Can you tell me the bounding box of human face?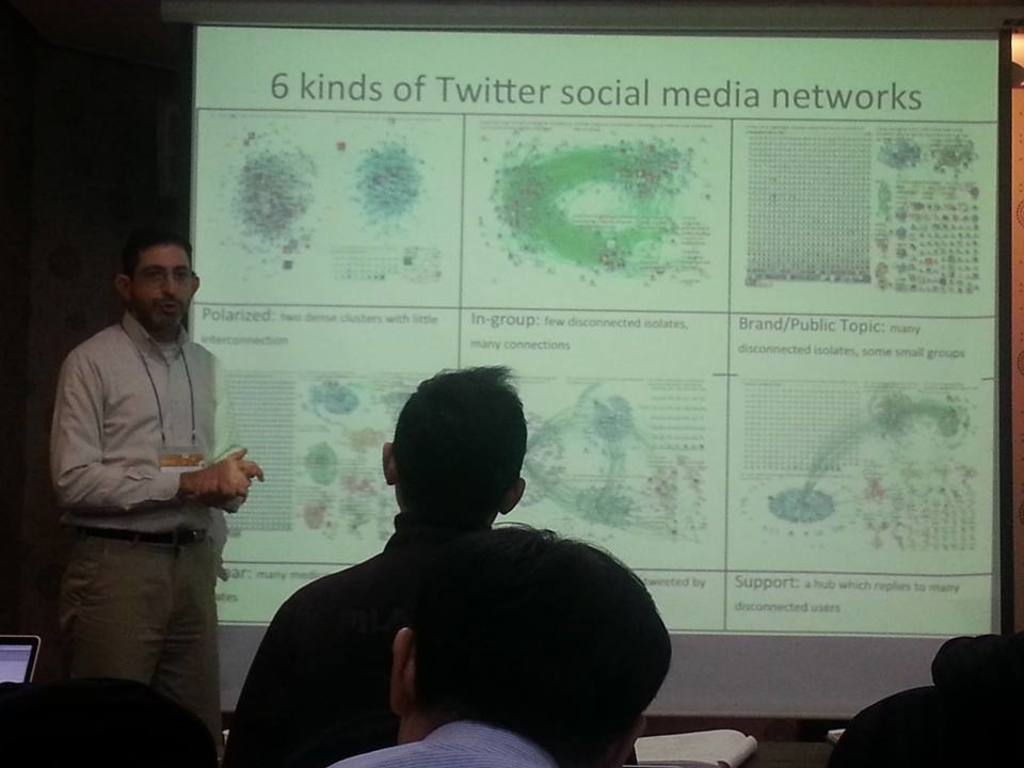
pyautogui.locateOnScreen(133, 239, 192, 332).
